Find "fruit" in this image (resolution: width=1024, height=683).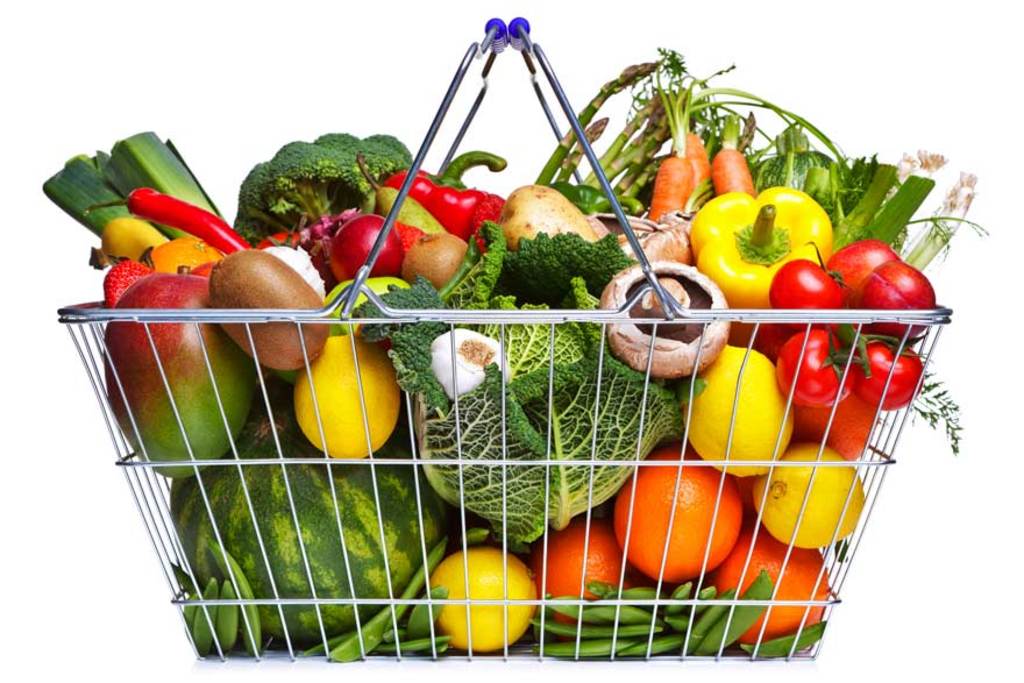
box(99, 264, 259, 478).
